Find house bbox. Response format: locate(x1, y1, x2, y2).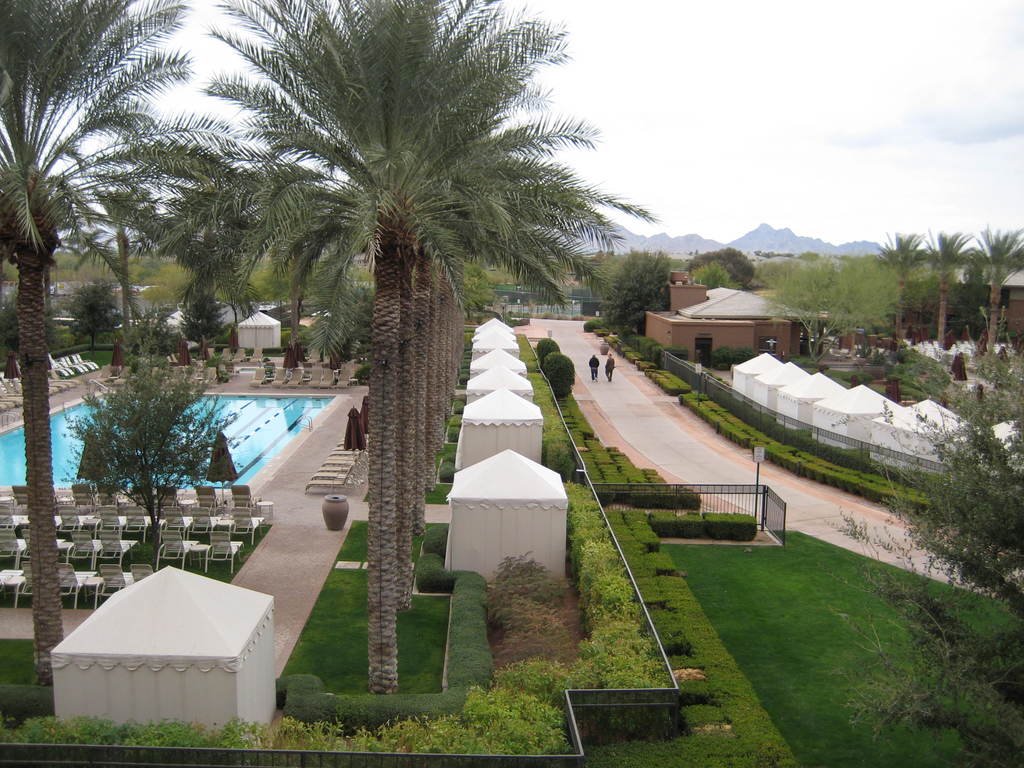
locate(646, 273, 821, 371).
